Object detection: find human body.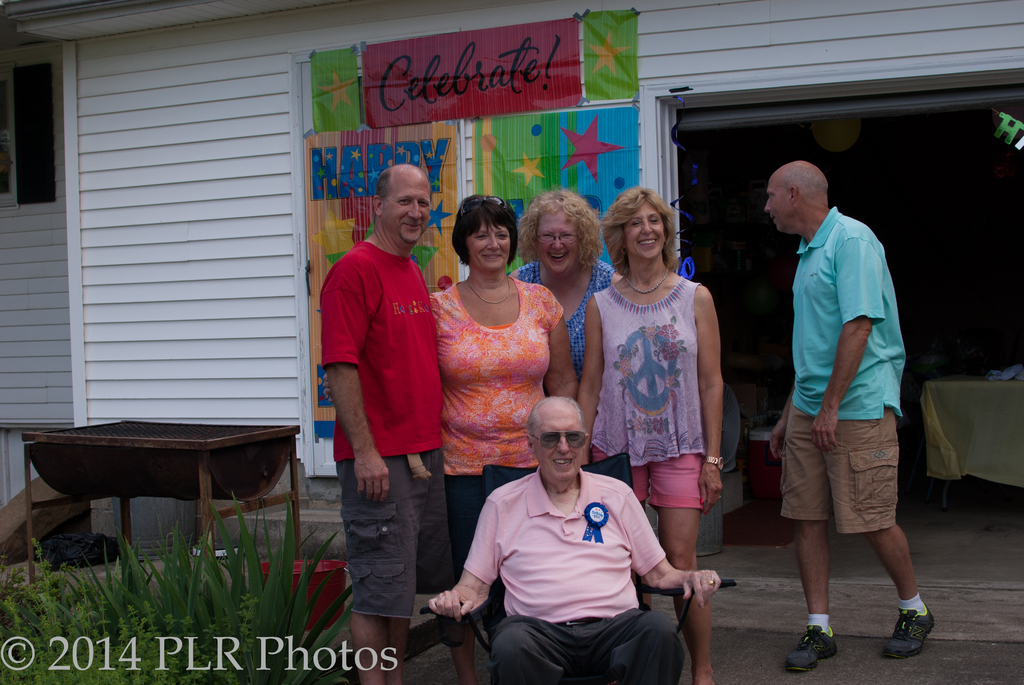
<bbox>580, 168, 736, 626</bbox>.
